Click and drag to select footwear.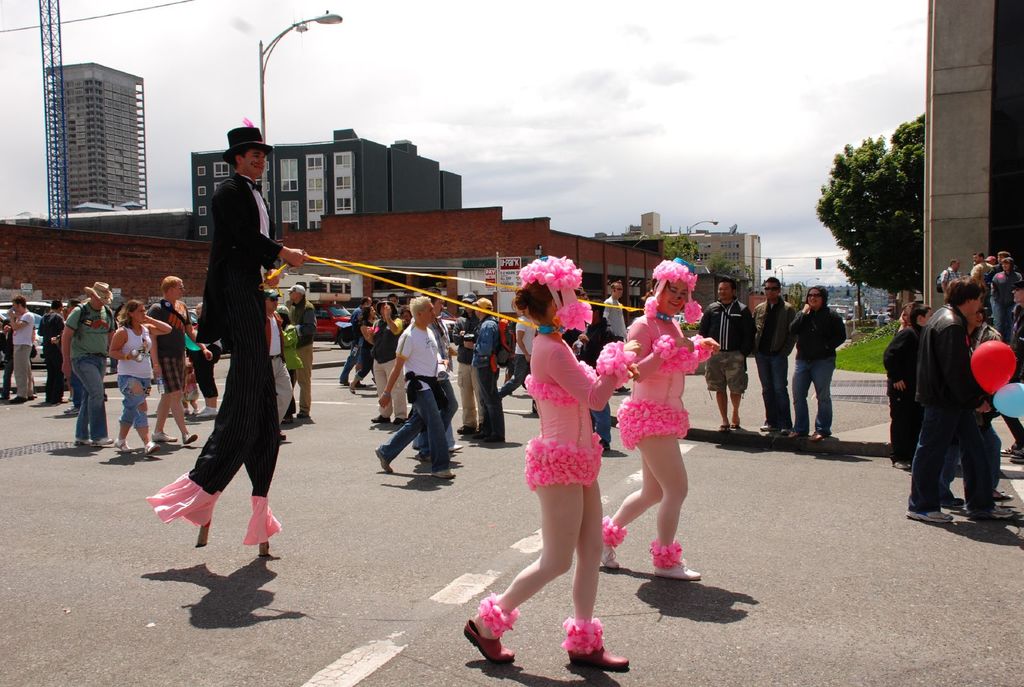
Selection: x1=602, y1=544, x2=623, y2=565.
